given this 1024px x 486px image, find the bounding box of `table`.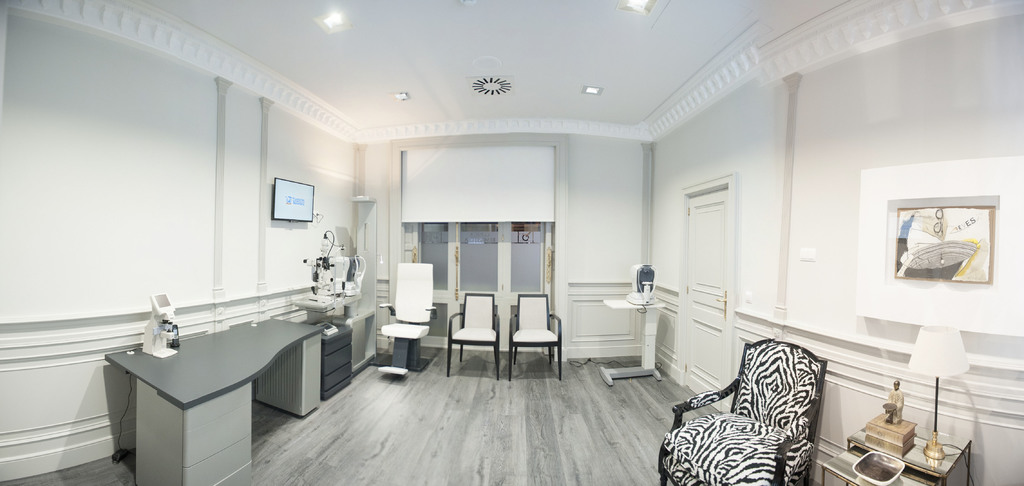
crop(110, 316, 316, 485).
